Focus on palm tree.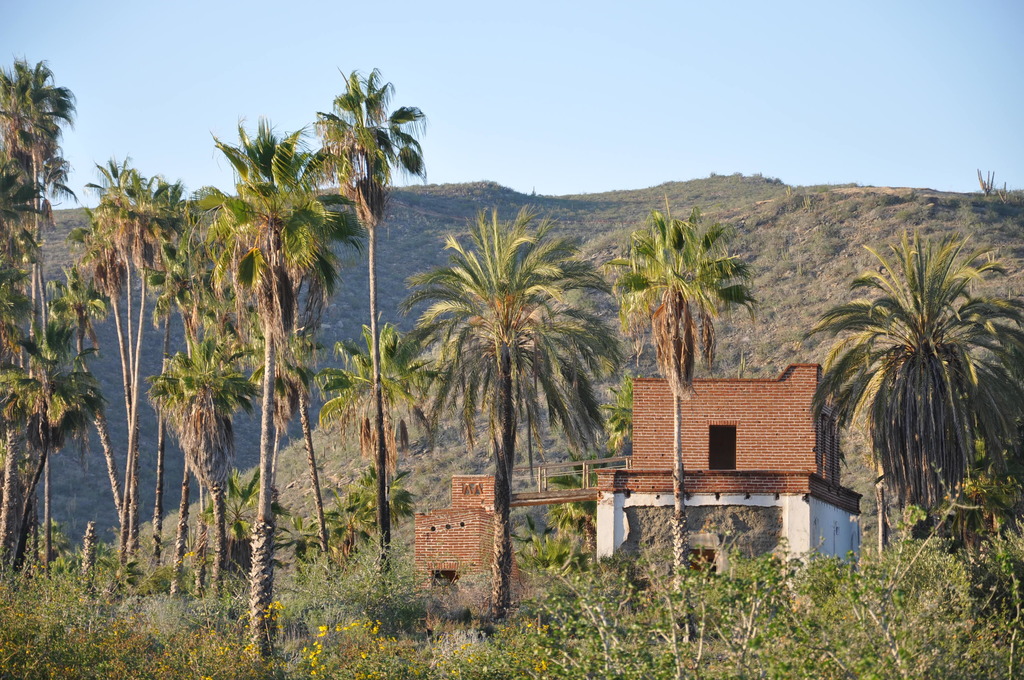
Focused at 605:209:725:615.
